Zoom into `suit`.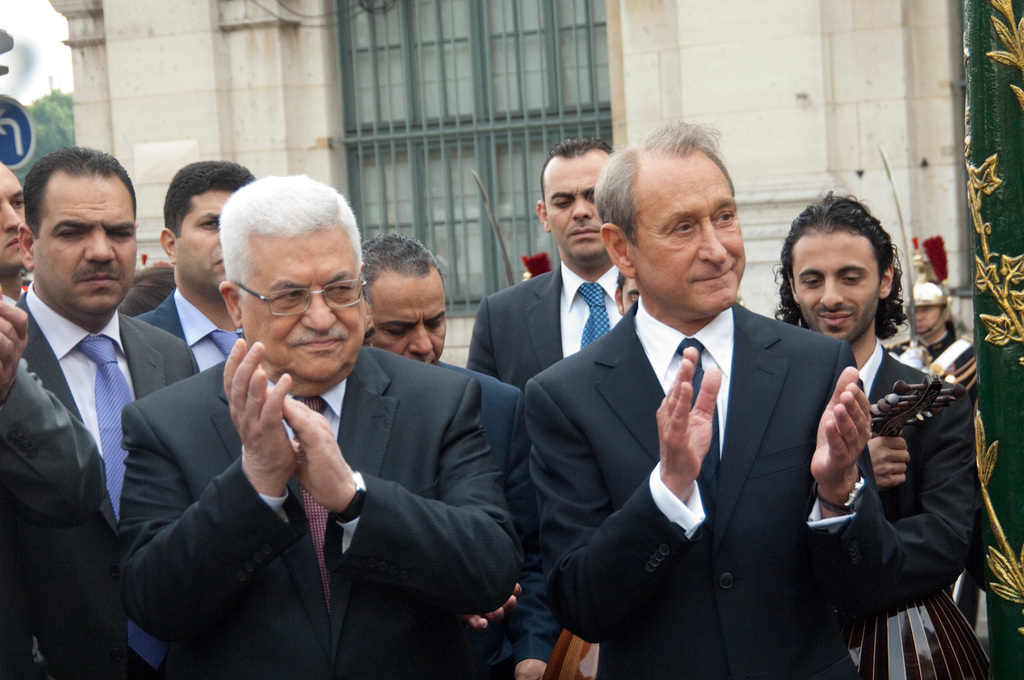
Zoom target: Rect(439, 363, 558, 679).
